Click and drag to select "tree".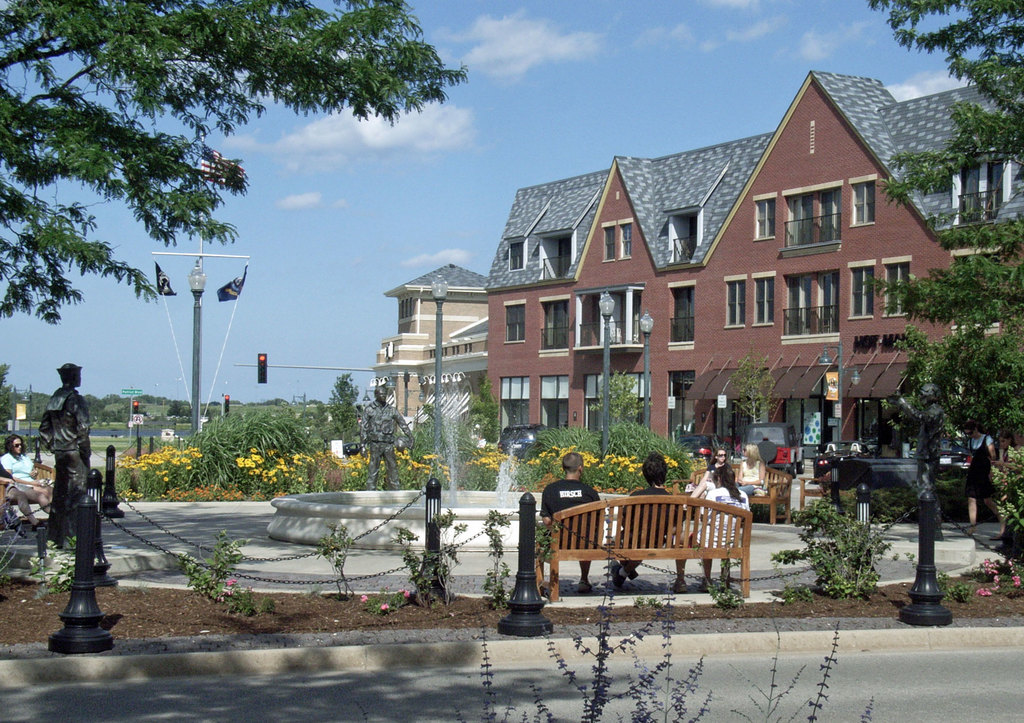
Selection: [193, 401, 340, 491].
